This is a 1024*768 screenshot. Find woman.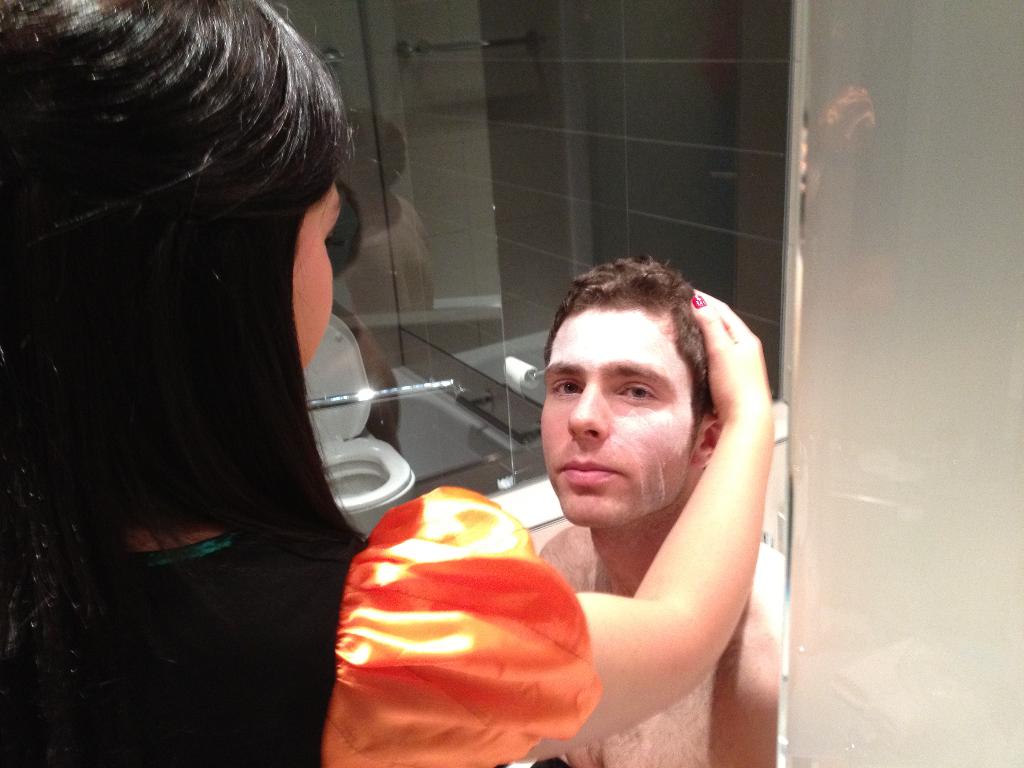
Bounding box: pyautogui.locateOnScreen(0, 0, 769, 767).
